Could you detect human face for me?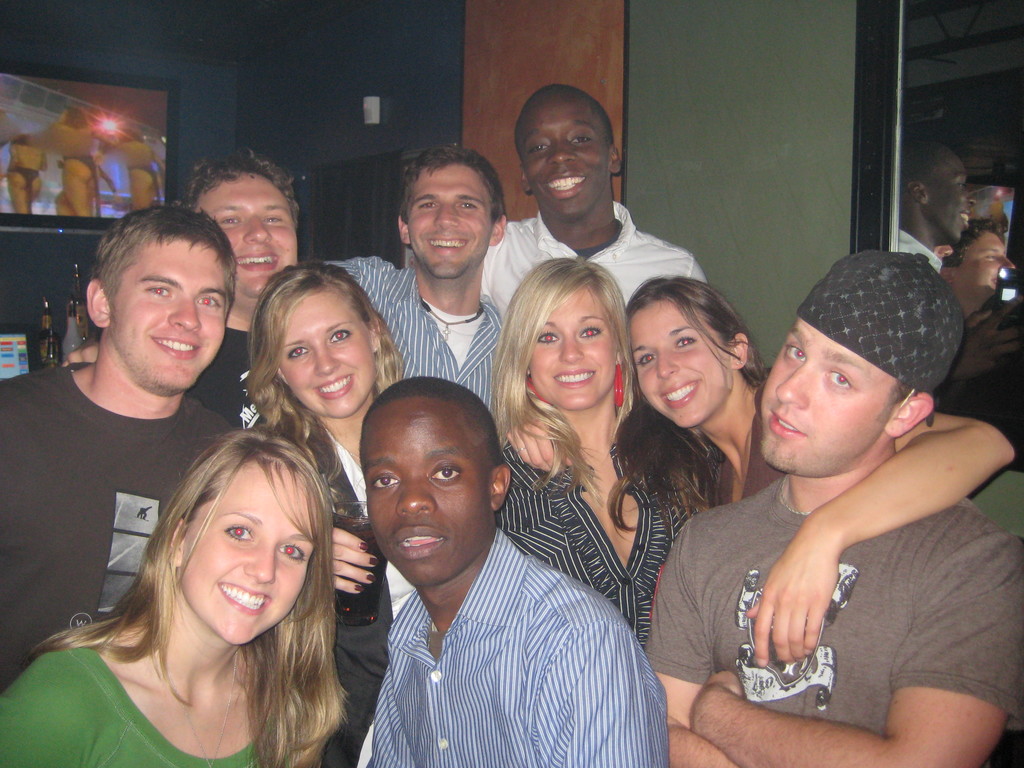
Detection result: [632, 300, 732, 426].
